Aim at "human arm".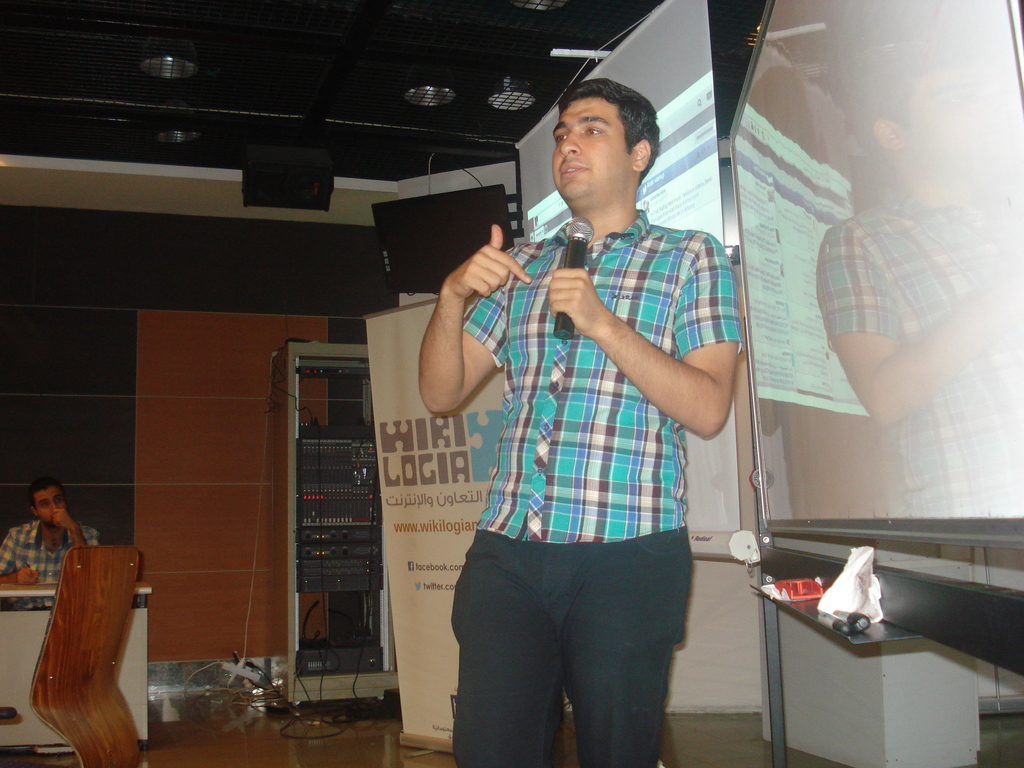
Aimed at {"x1": 52, "y1": 506, "x2": 100, "y2": 552}.
